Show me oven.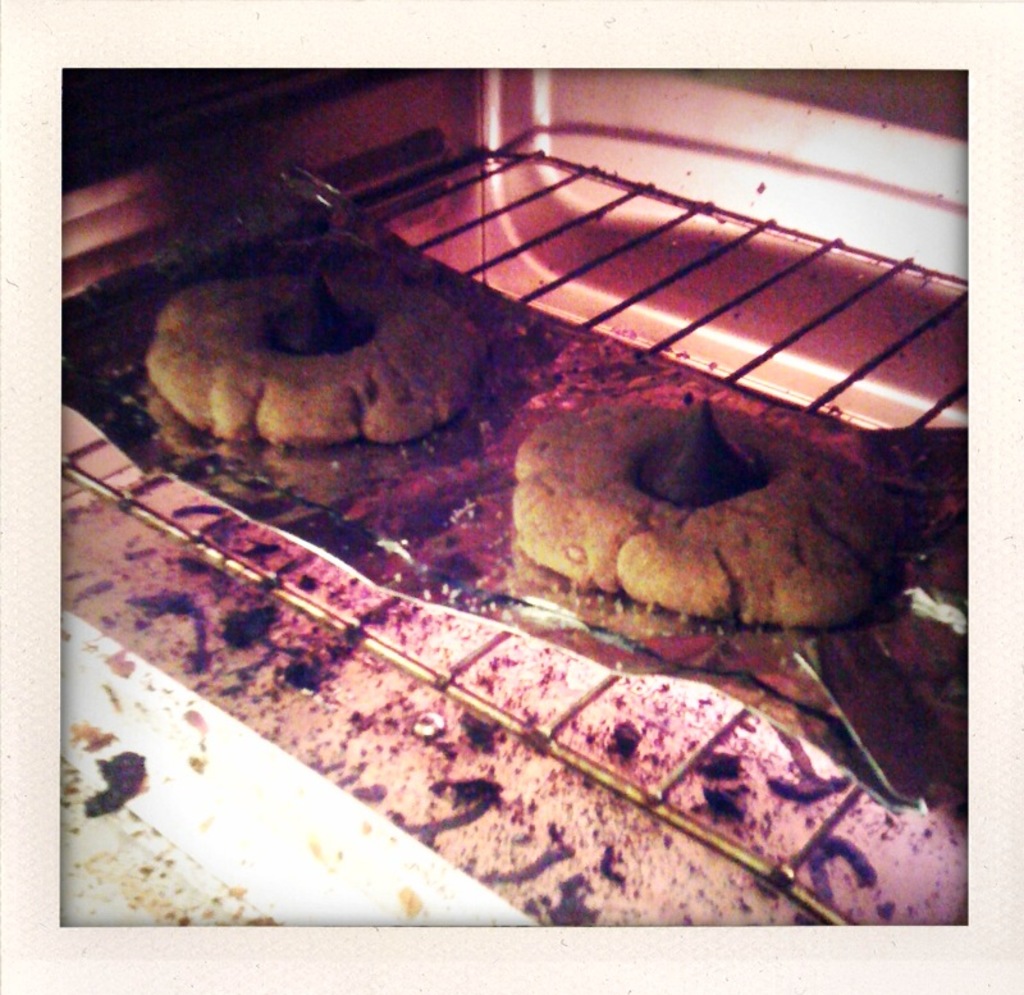
oven is here: Rect(56, 67, 968, 927).
